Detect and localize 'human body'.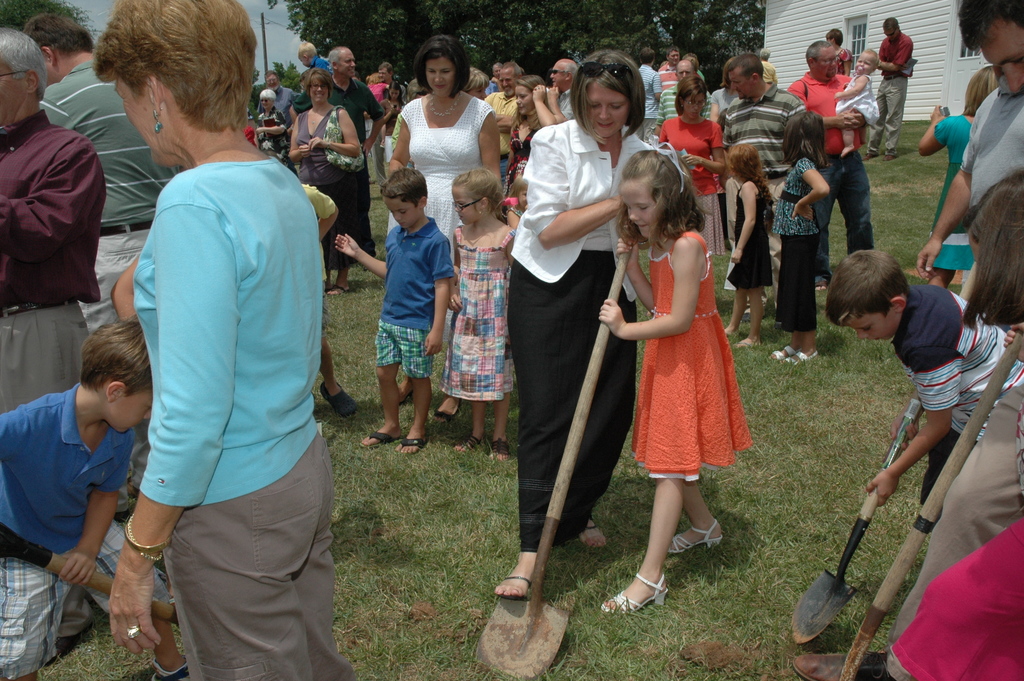
Localized at bbox(0, 385, 139, 680).
